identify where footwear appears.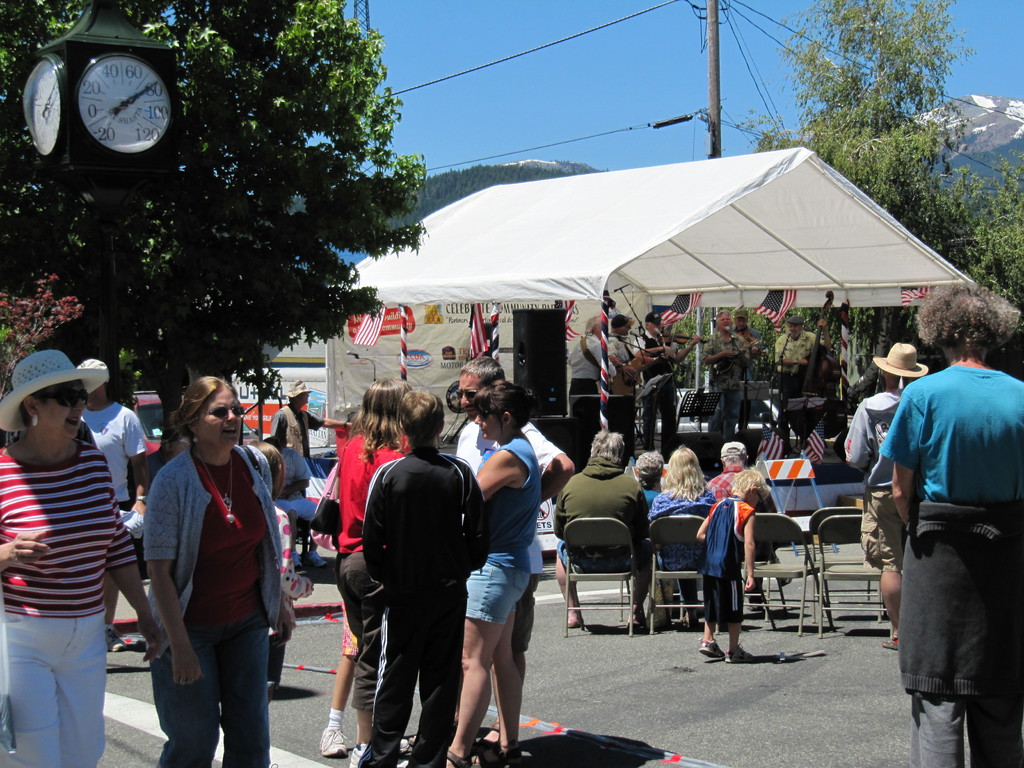
Appears at x1=779 y1=578 x2=788 y2=589.
